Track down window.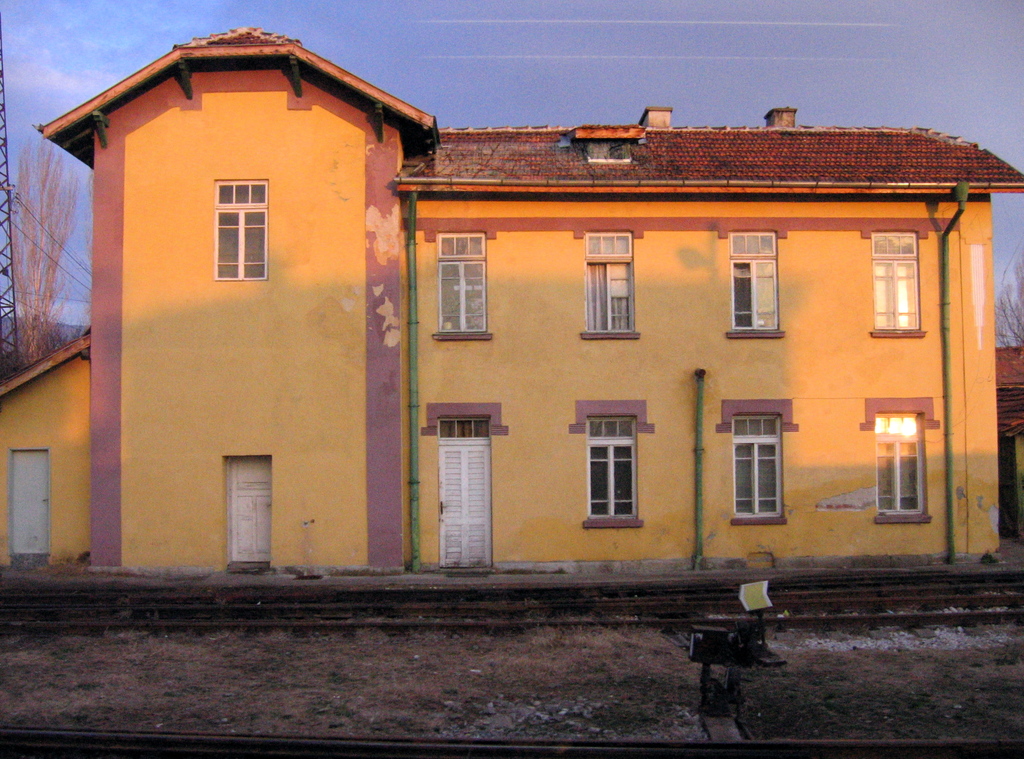
Tracked to select_region(588, 226, 637, 335).
